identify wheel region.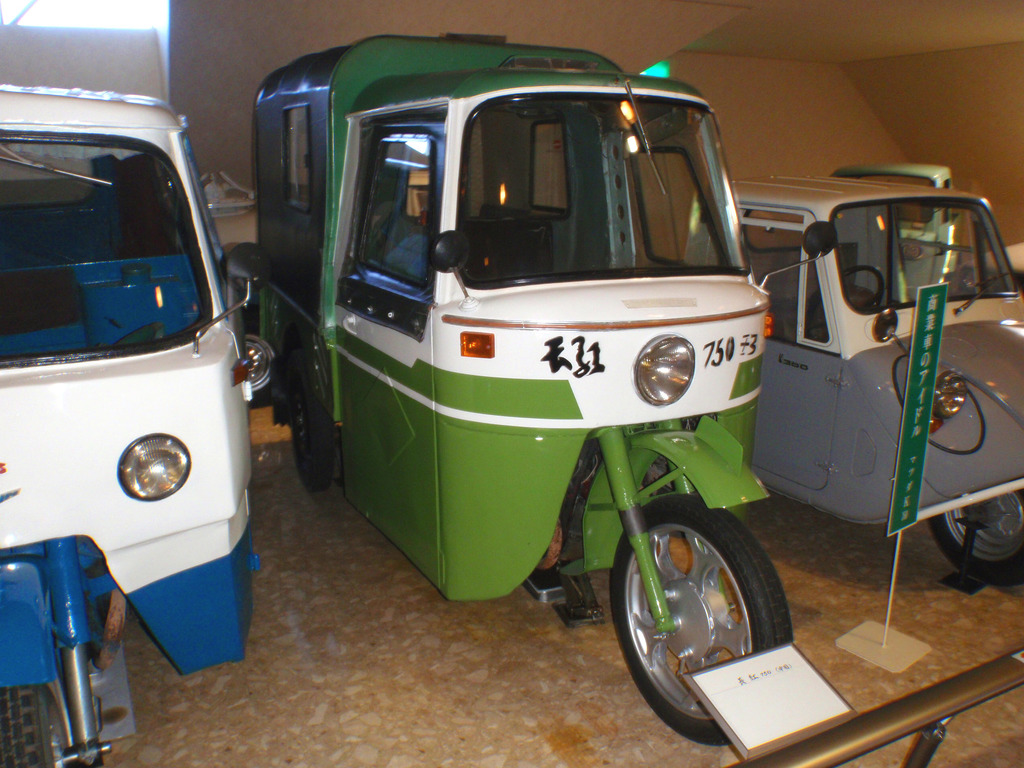
Region: 292/348/337/491.
